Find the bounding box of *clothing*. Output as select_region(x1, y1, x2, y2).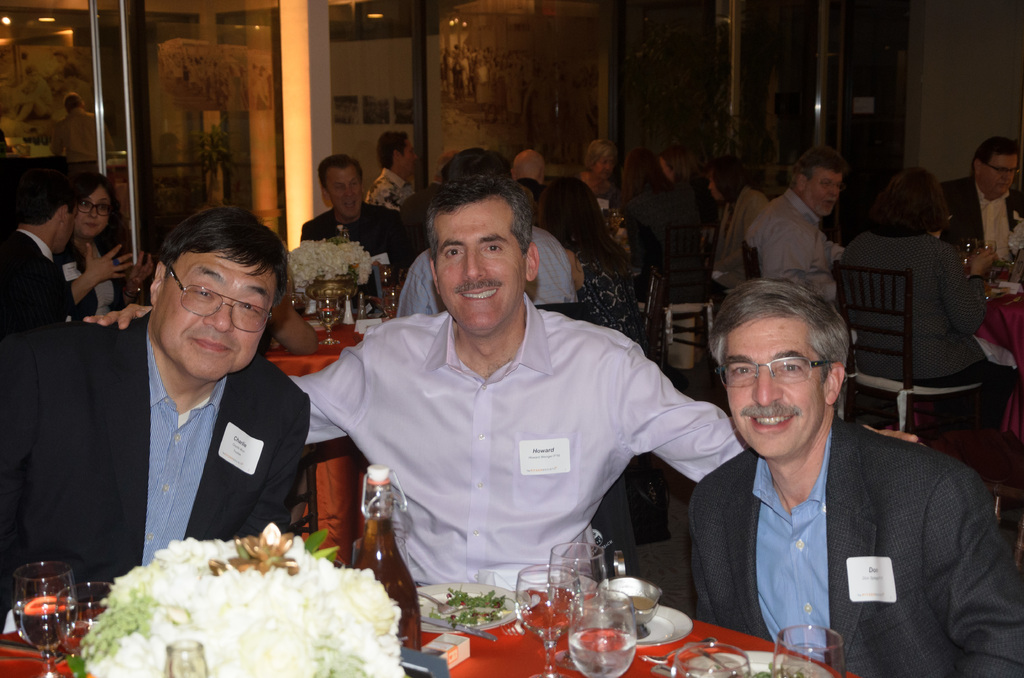
select_region(573, 248, 643, 351).
